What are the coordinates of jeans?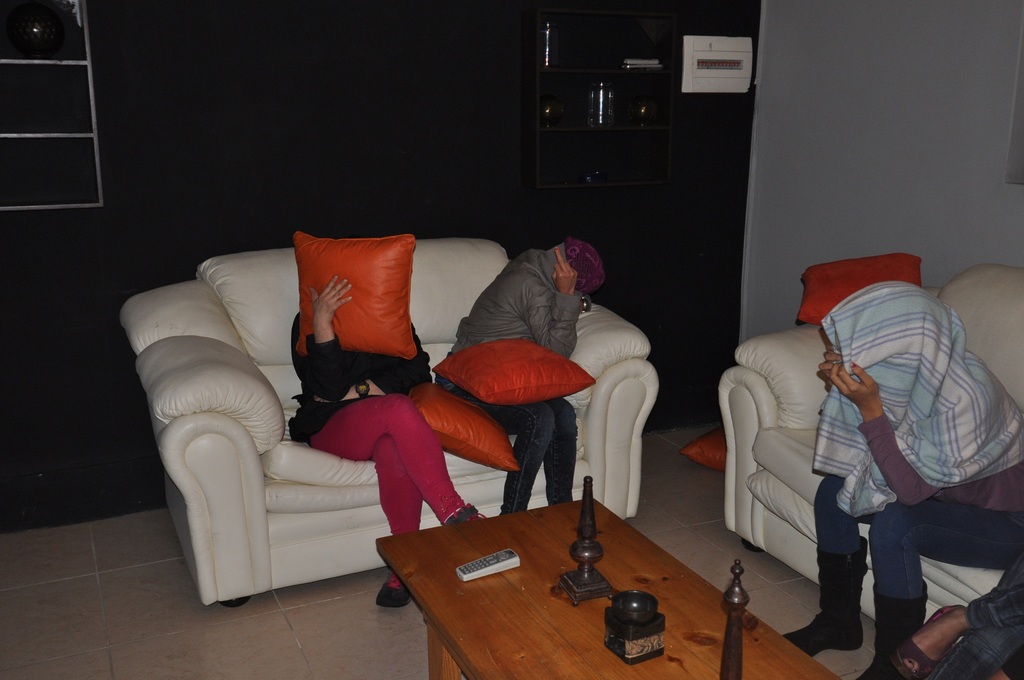
<region>434, 371, 581, 504</region>.
